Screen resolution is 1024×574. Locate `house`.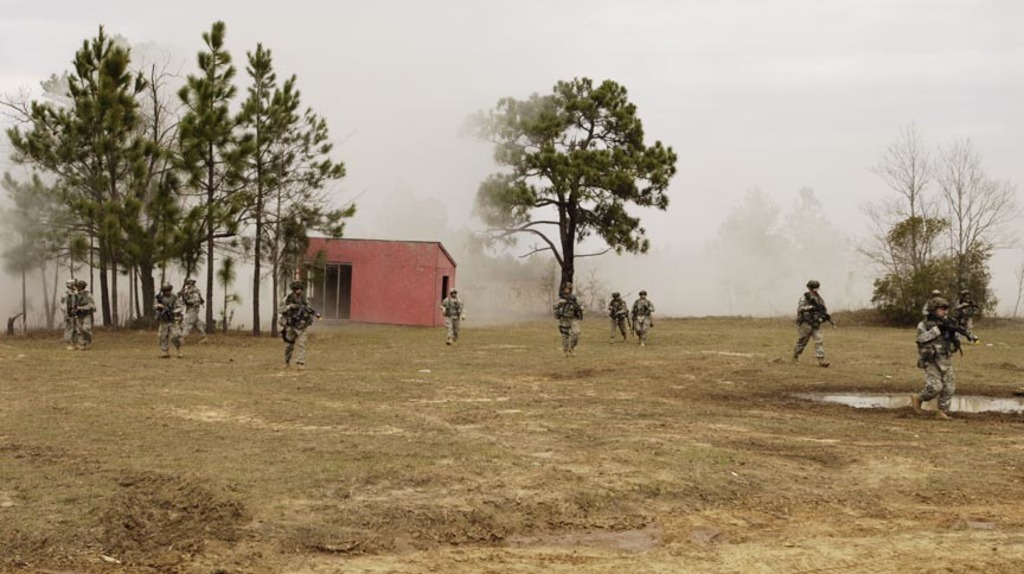
[293,236,462,331].
